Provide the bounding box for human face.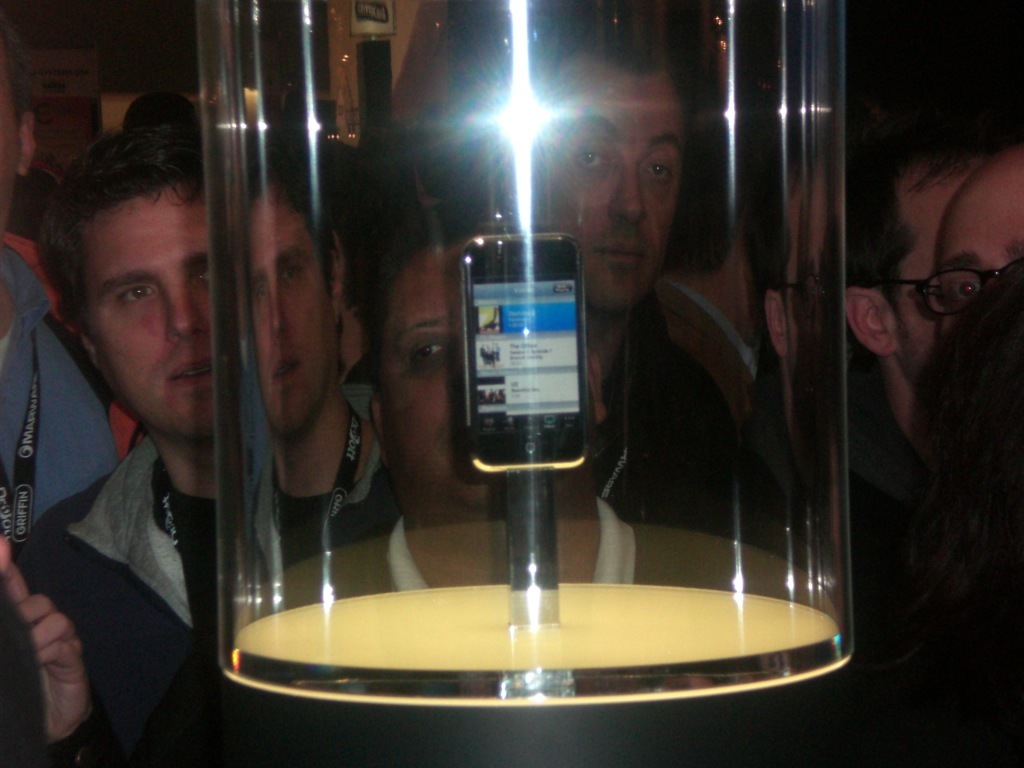
l=386, t=255, r=580, b=506.
